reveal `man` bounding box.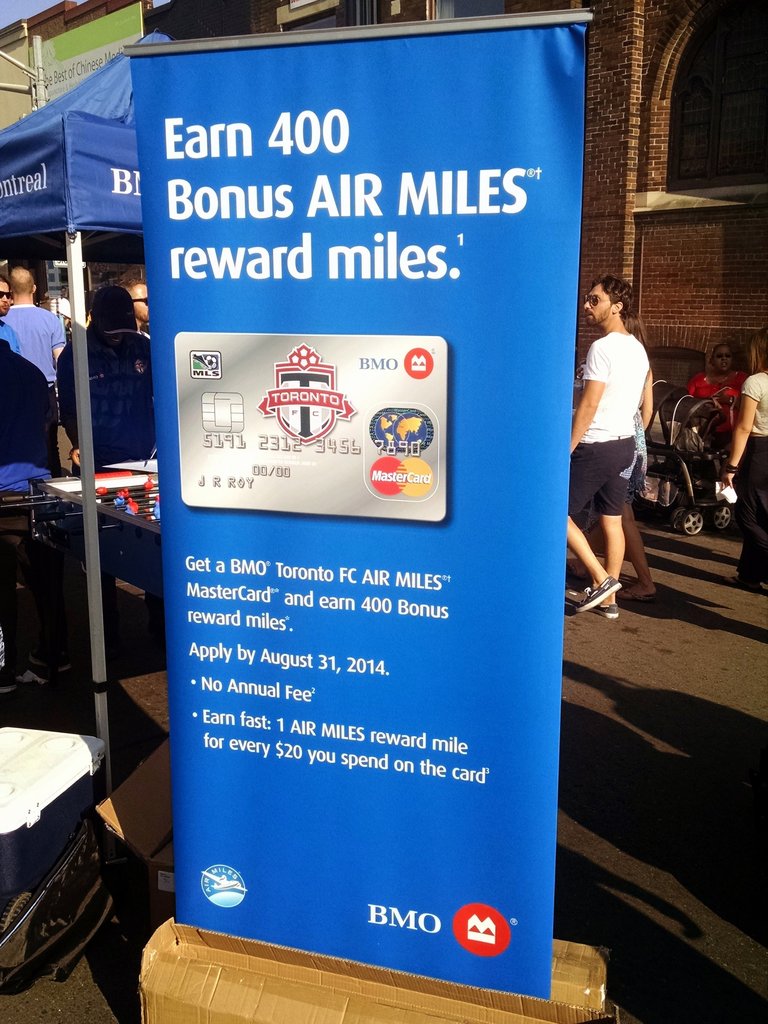
Revealed: 2,263,67,385.
